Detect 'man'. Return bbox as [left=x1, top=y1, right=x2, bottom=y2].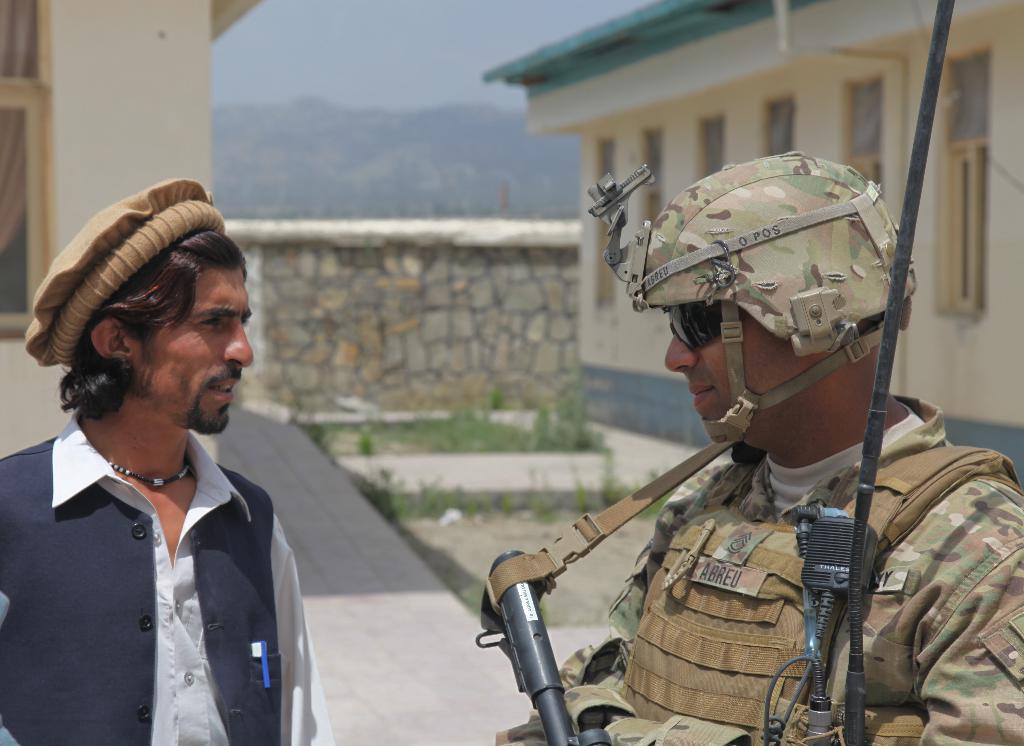
[left=496, top=152, right=1023, bottom=745].
